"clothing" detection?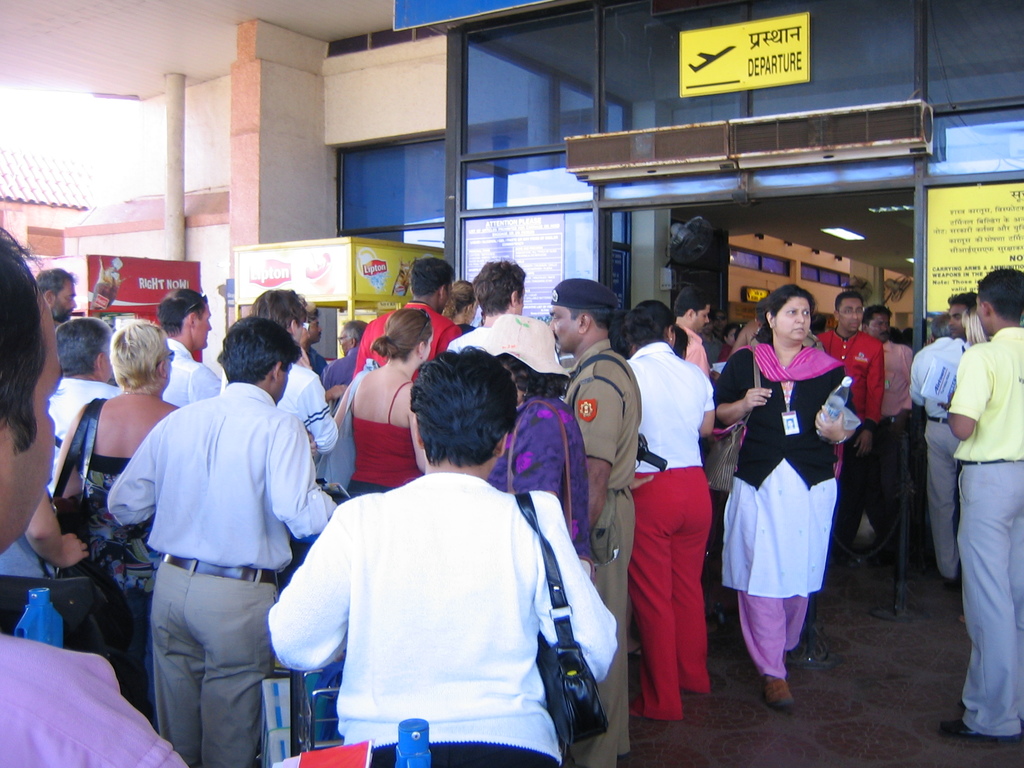
49:375:112:488
